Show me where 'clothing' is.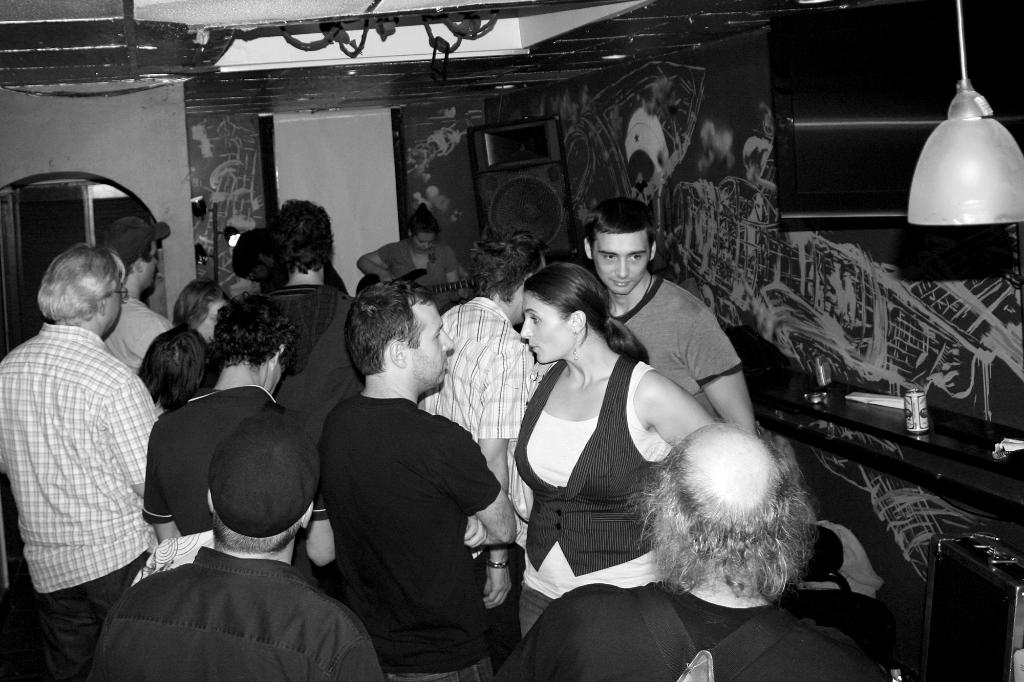
'clothing' is at {"x1": 612, "y1": 273, "x2": 737, "y2": 415}.
